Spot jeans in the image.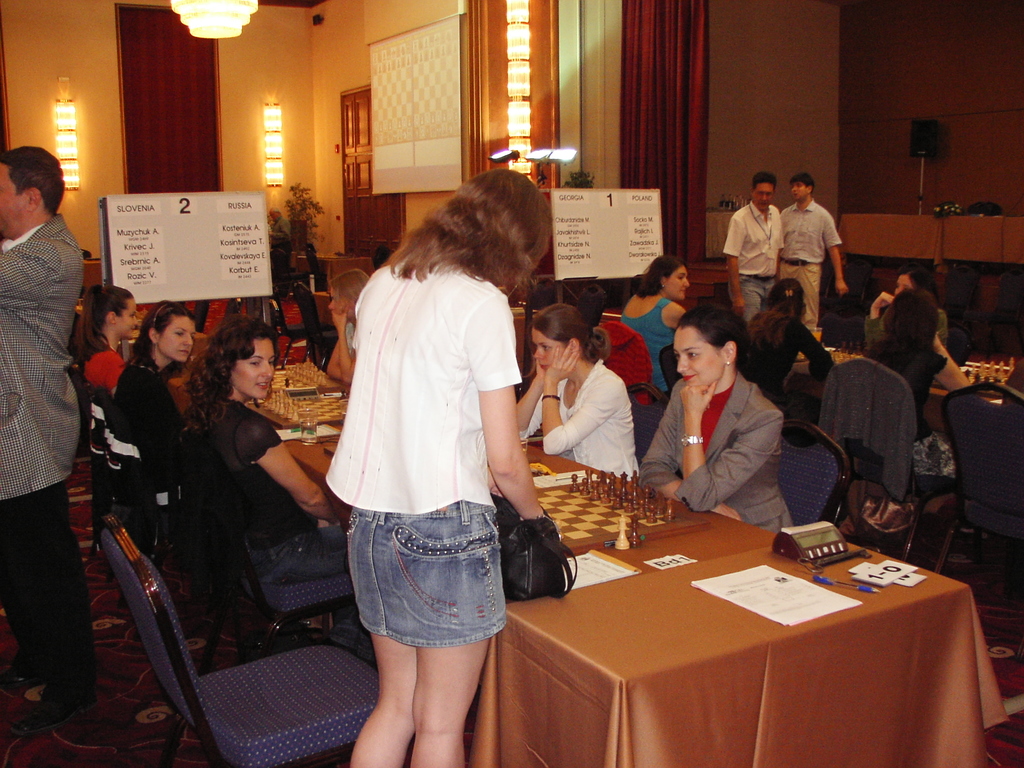
jeans found at l=780, t=252, r=822, b=343.
